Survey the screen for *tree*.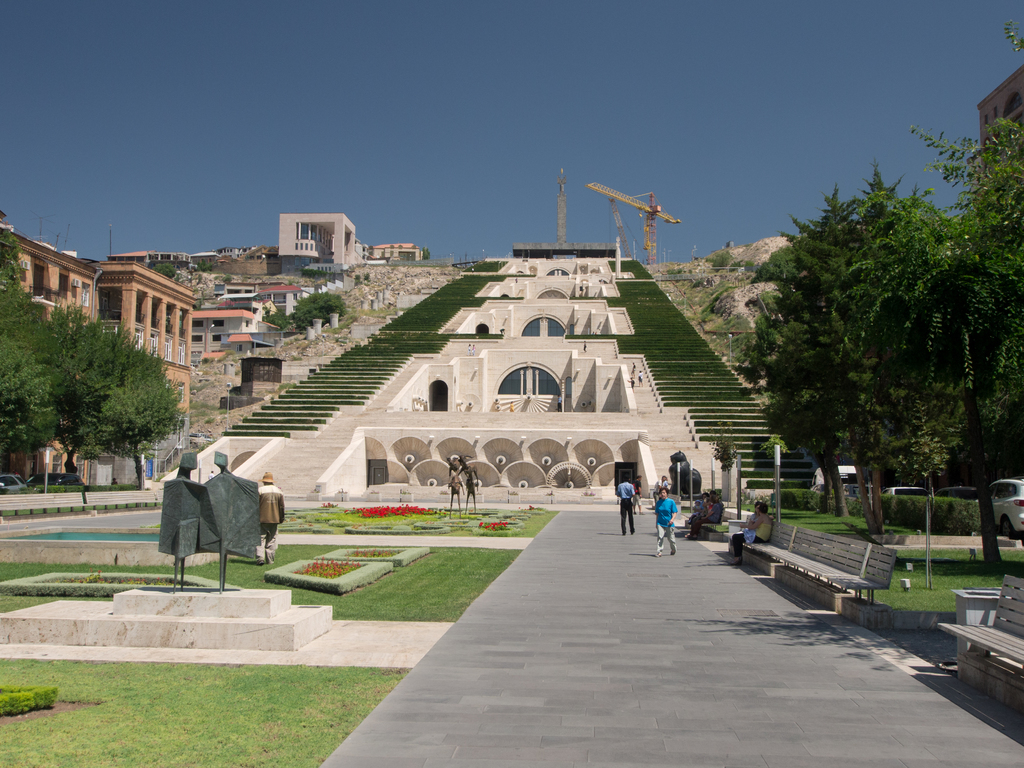
Survey found: rect(905, 13, 1023, 476).
